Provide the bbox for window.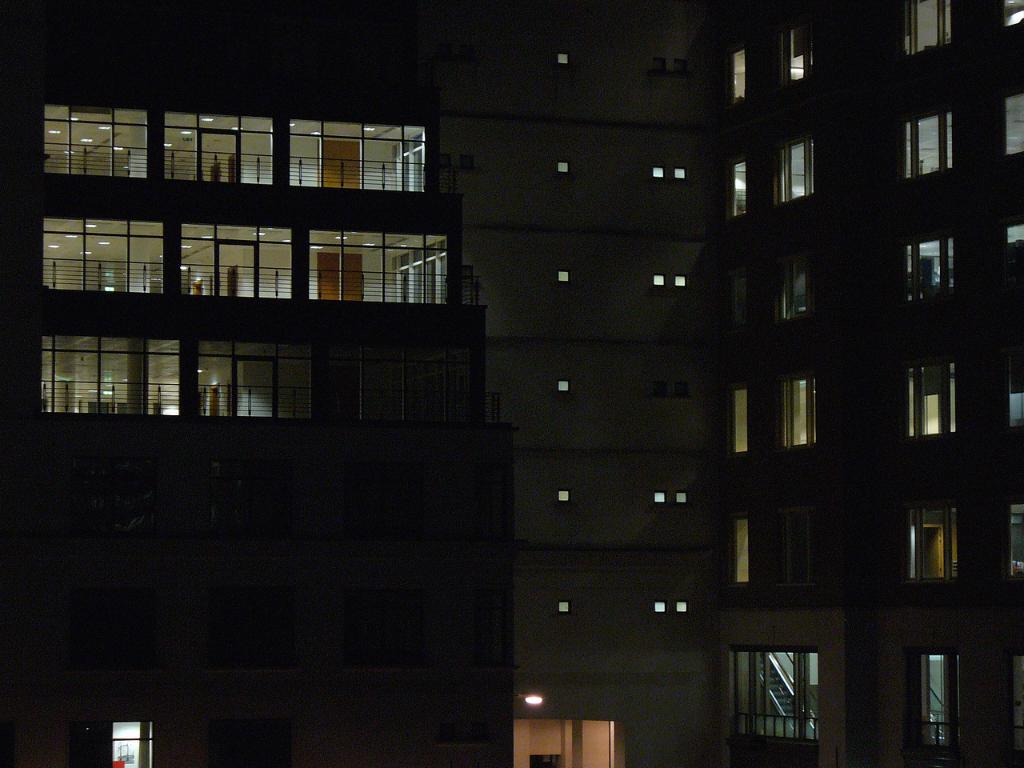
<box>1008,364,1023,430</box>.
